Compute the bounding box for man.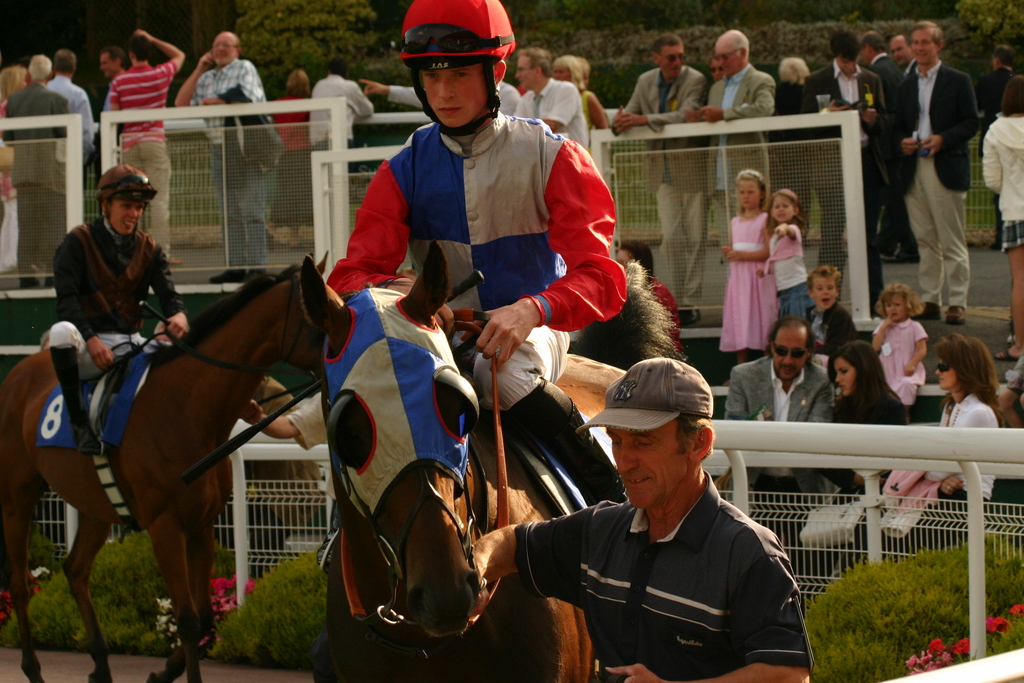
[left=44, top=50, right=96, bottom=161].
